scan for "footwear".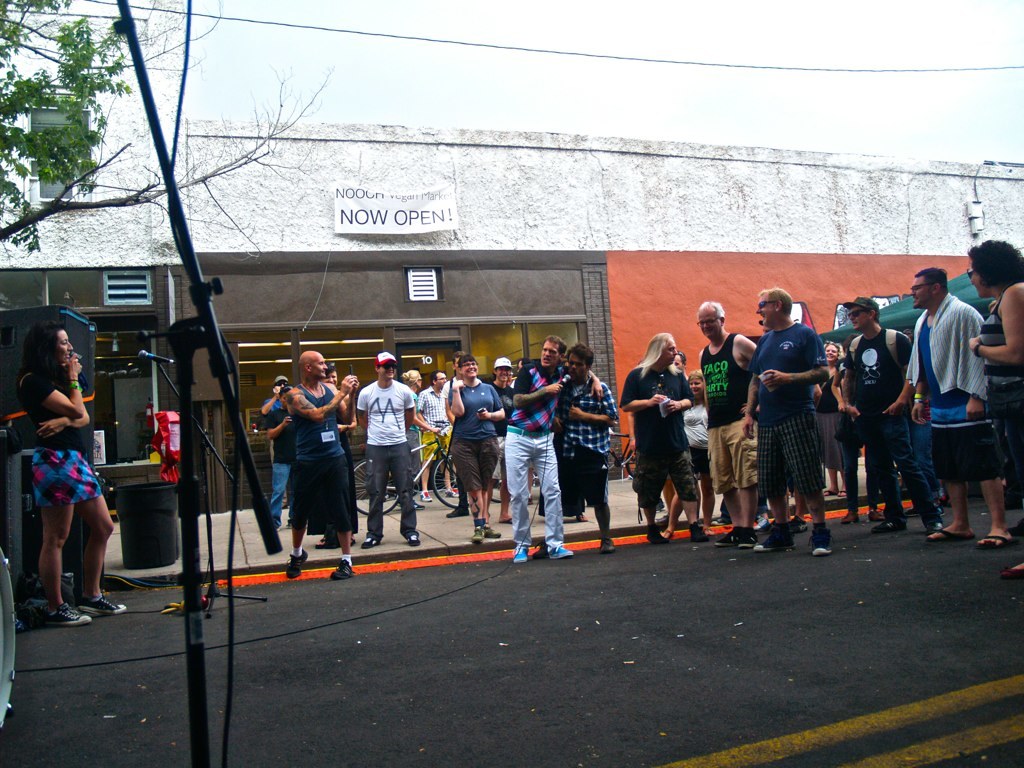
Scan result: x1=283, y1=546, x2=310, y2=578.
